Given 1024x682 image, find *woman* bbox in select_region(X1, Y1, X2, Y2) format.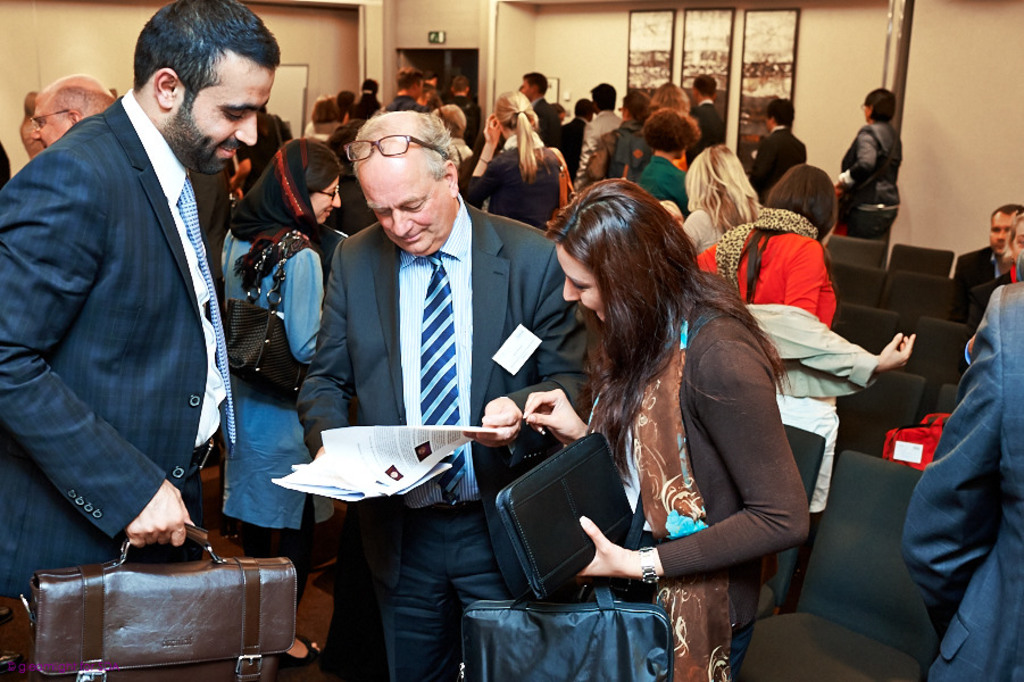
select_region(672, 141, 769, 251).
